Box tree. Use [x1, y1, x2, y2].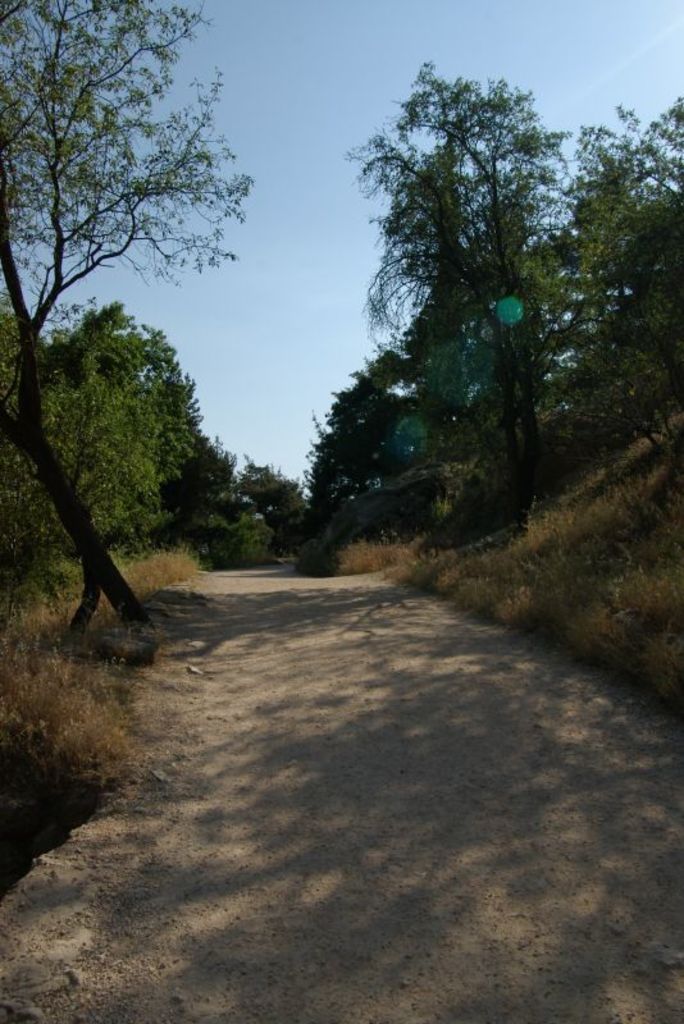
[0, 1, 256, 673].
